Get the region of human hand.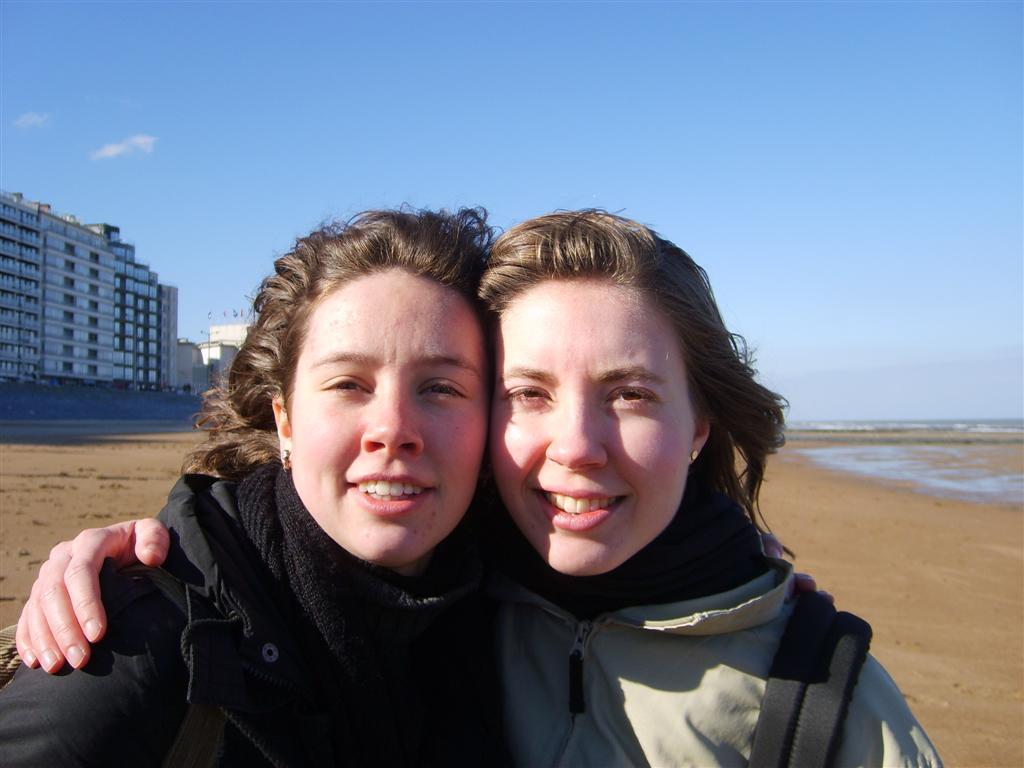
Rect(12, 513, 174, 679).
